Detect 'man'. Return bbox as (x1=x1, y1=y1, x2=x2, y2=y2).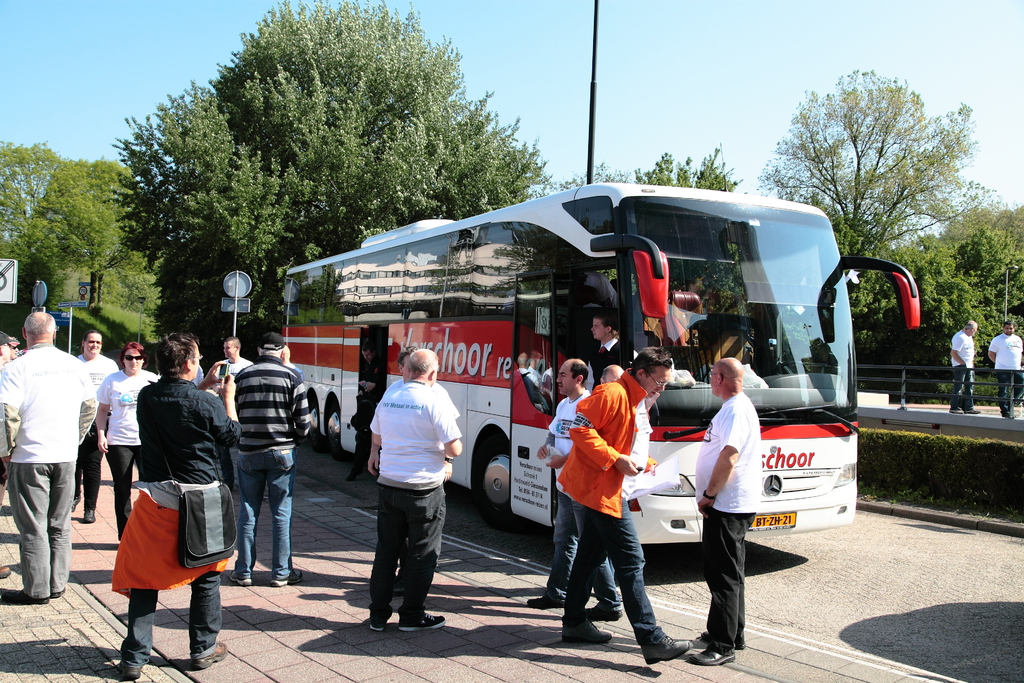
(x1=348, y1=345, x2=386, y2=483).
